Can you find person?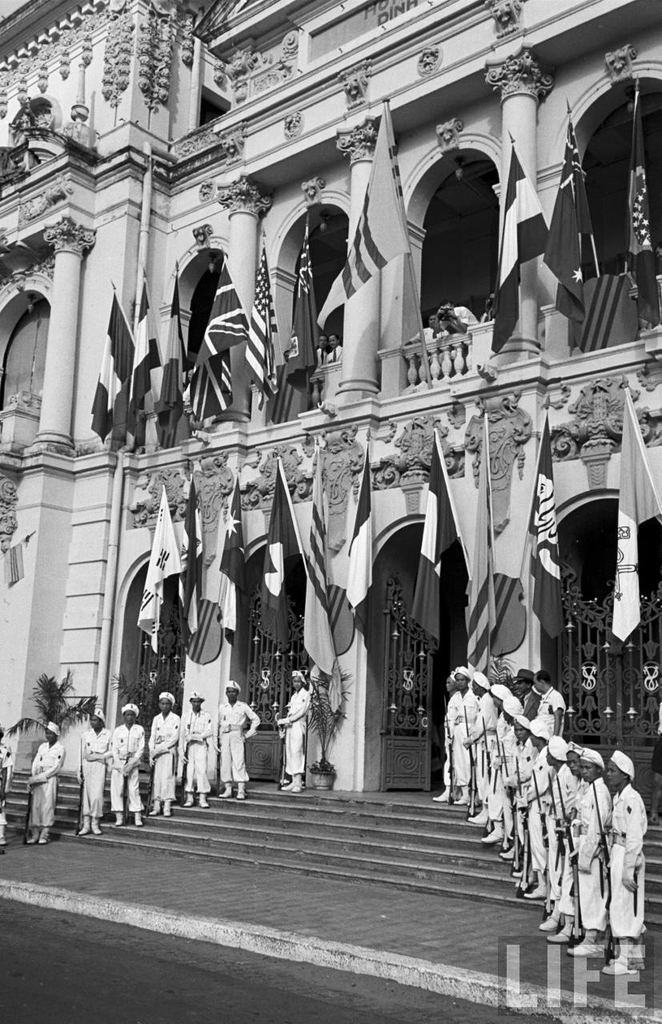
Yes, bounding box: l=215, t=676, r=263, b=801.
